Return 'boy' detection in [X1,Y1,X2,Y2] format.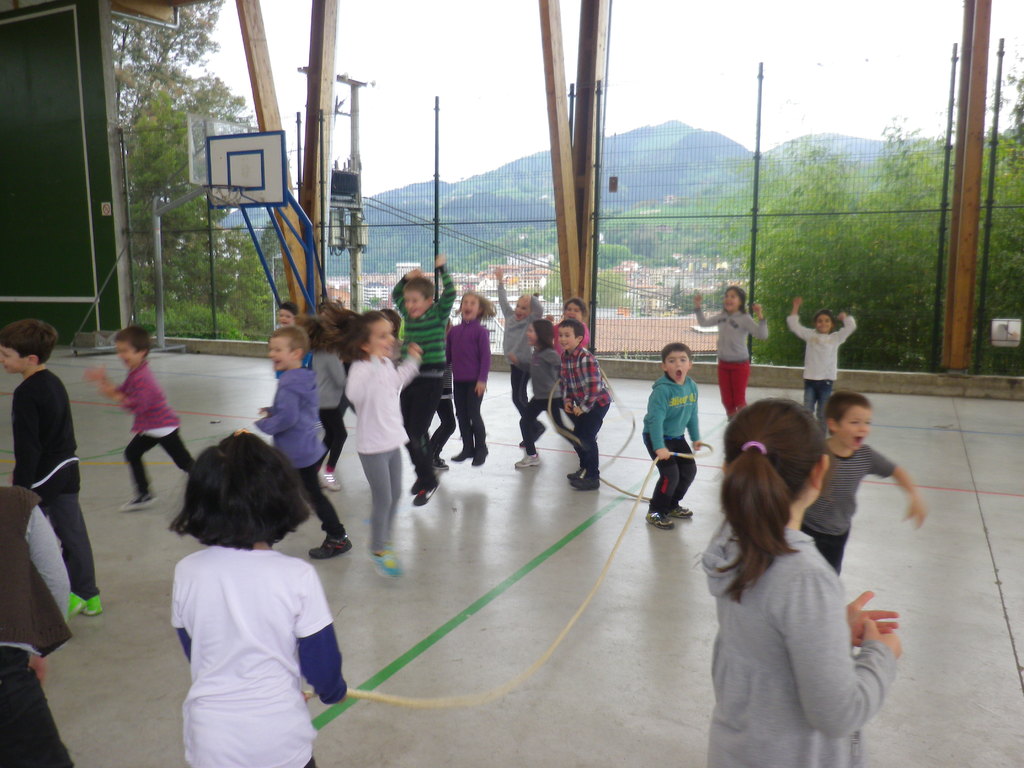
[390,252,456,505].
